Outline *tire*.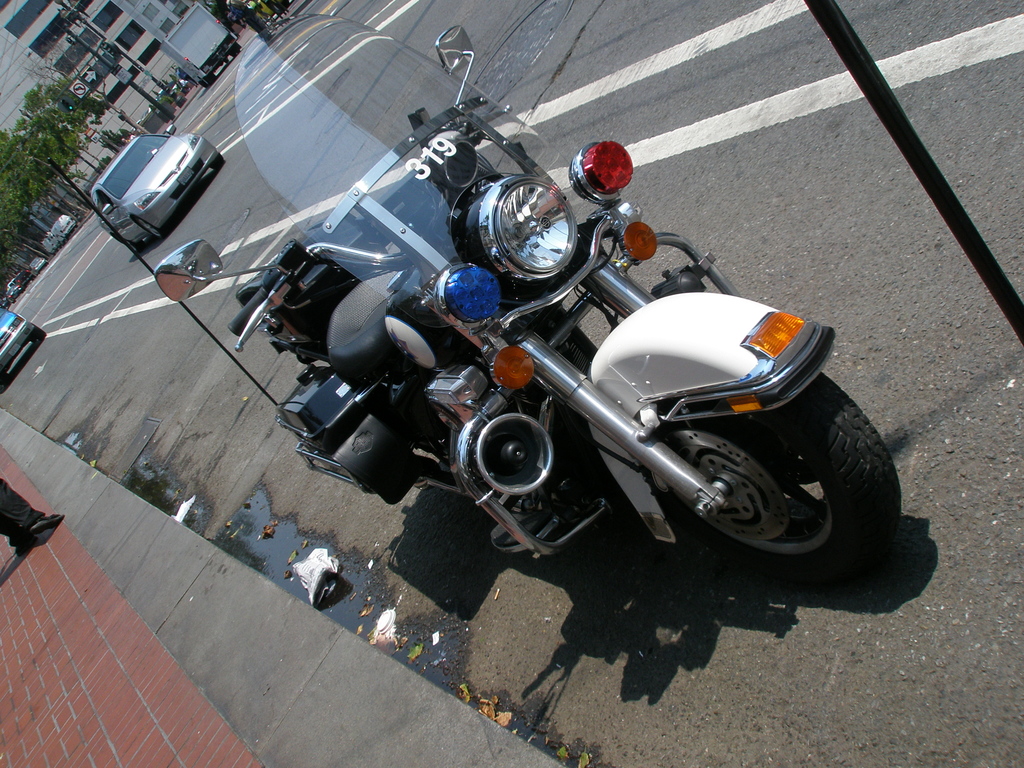
Outline: [207,155,223,166].
